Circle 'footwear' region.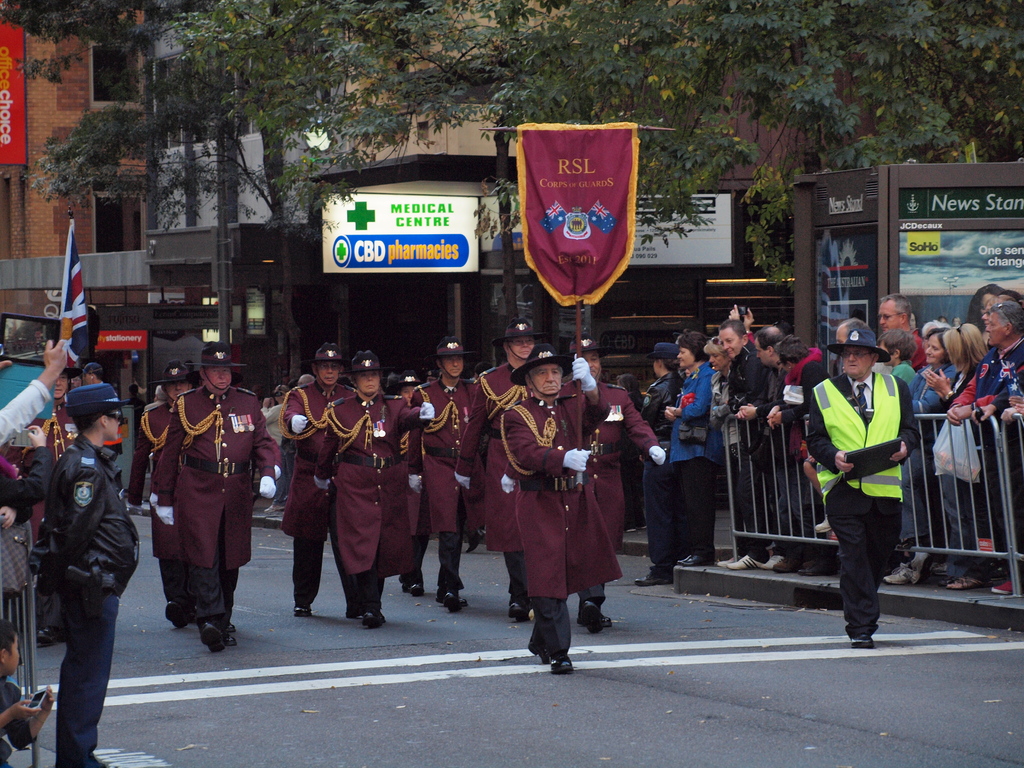
Region: bbox(883, 560, 914, 582).
